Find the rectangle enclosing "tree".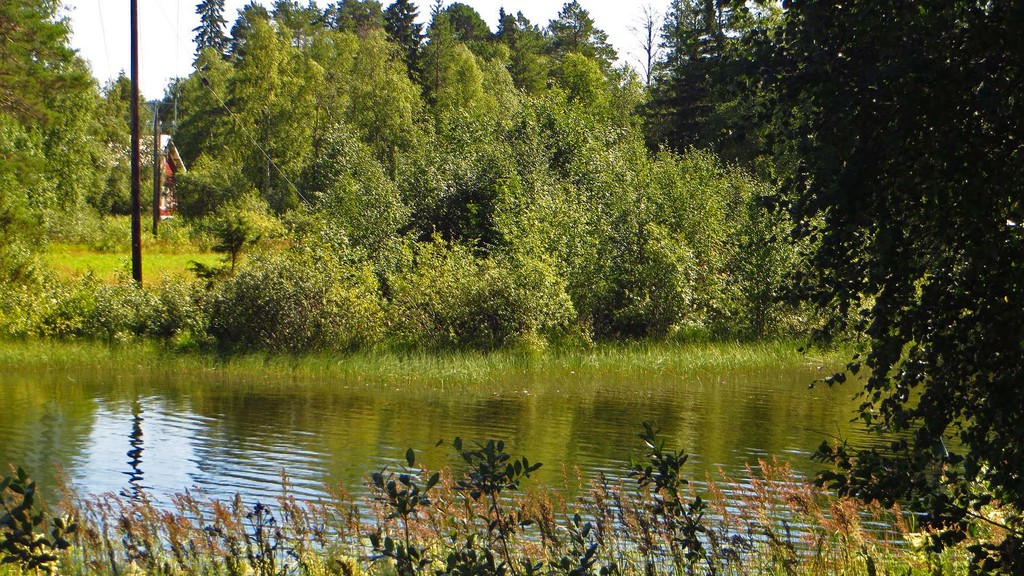
[left=657, top=0, right=742, bottom=177].
